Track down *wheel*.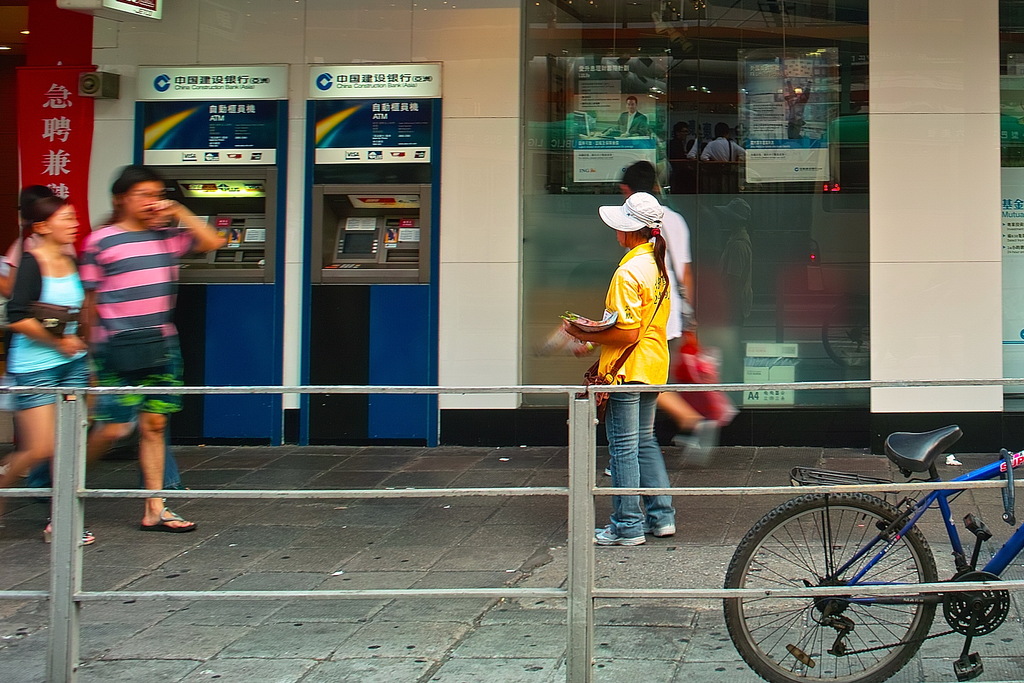
Tracked to box(726, 486, 942, 682).
